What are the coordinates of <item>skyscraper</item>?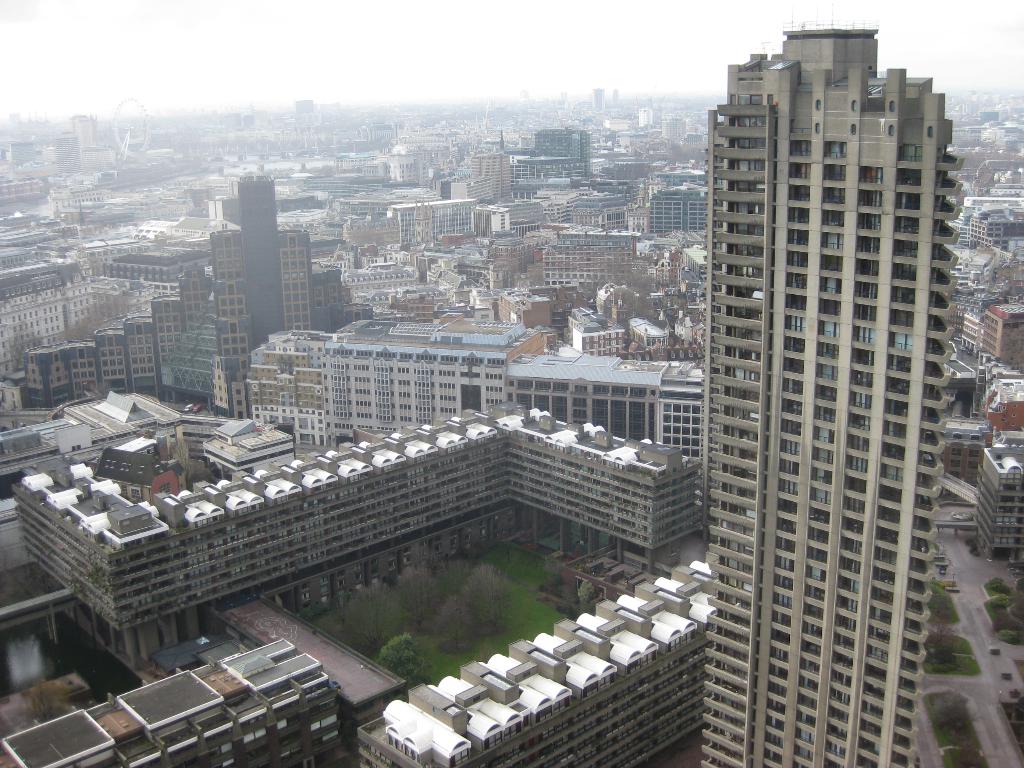
<bbox>0, 205, 97, 362</bbox>.
